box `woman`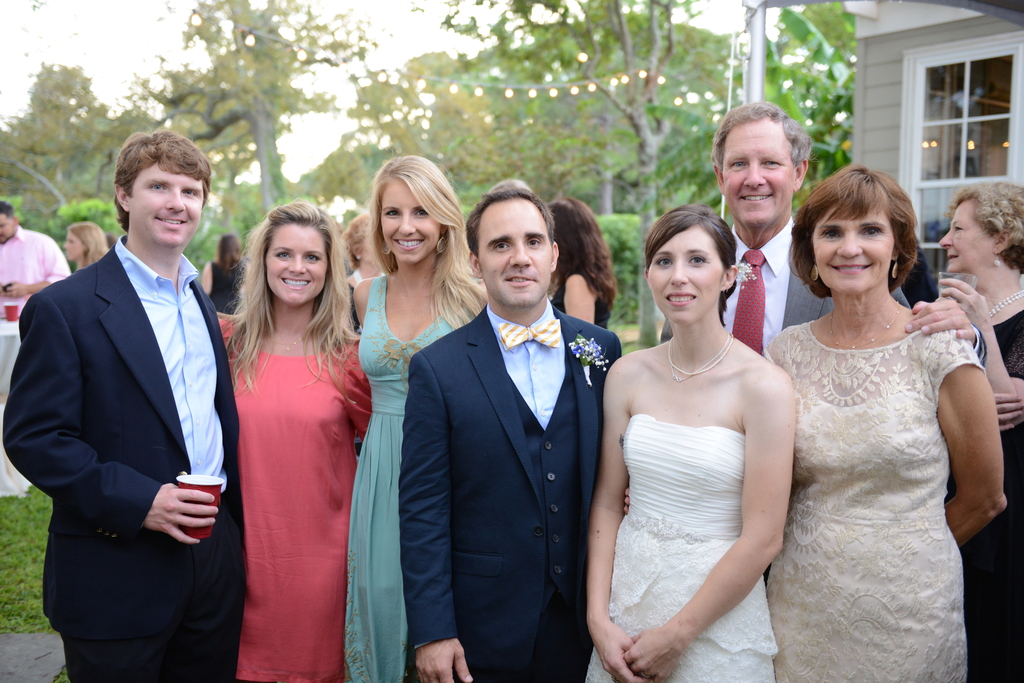
left=543, top=189, right=624, bottom=340
